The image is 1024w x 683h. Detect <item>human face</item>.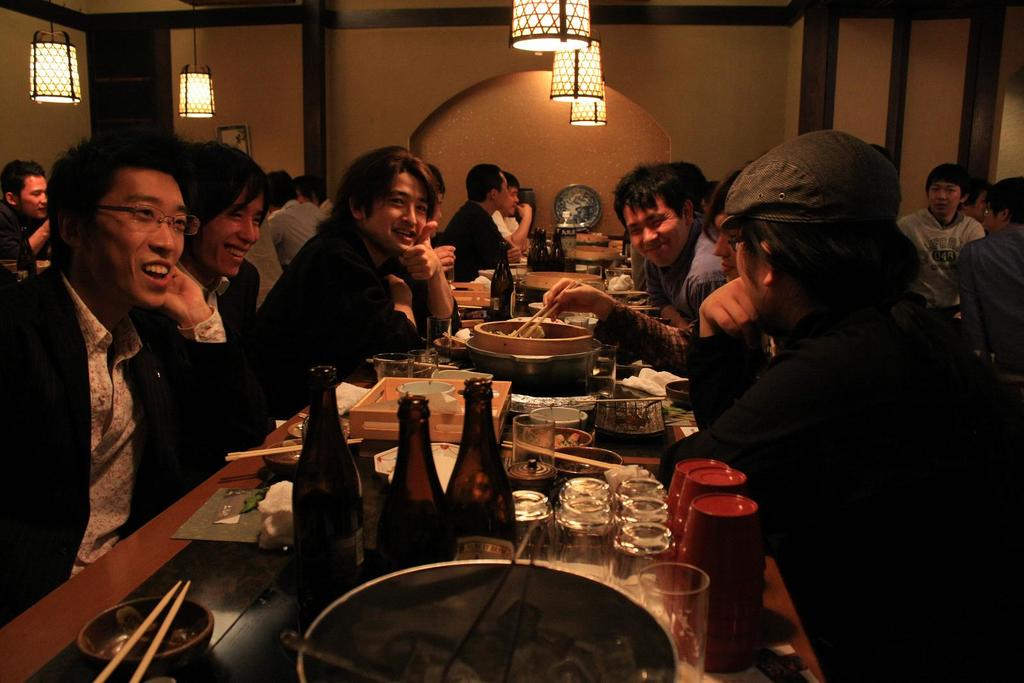
Detection: 982:199:1002:234.
